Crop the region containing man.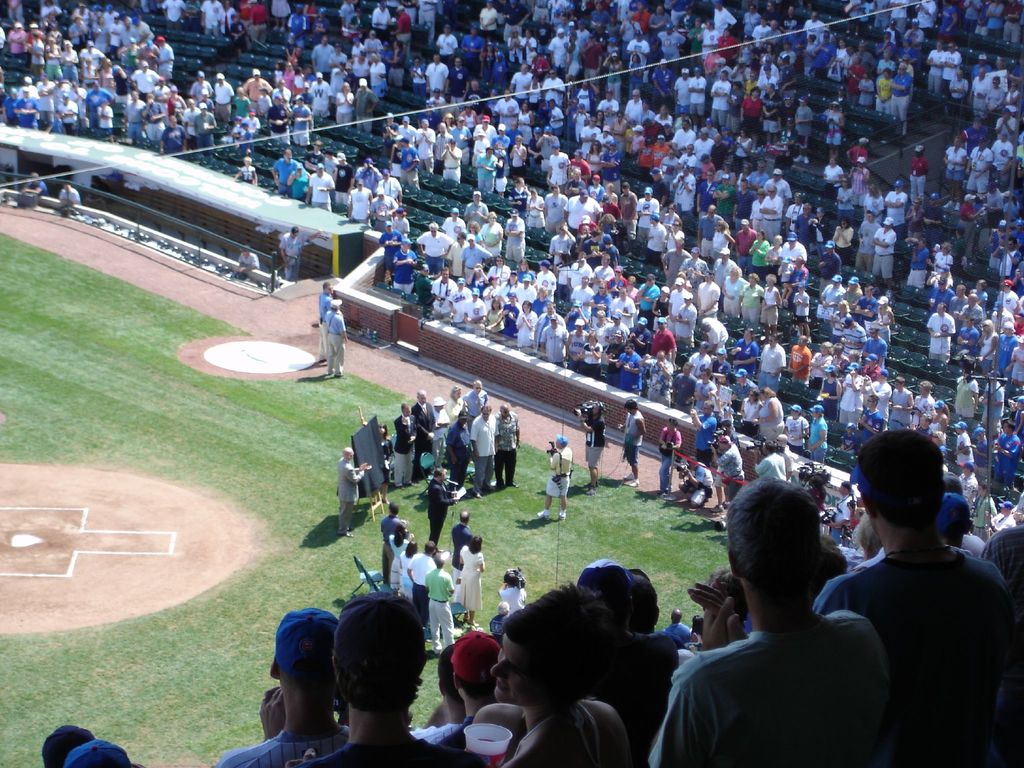
Crop region: crop(497, 570, 525, 616).
